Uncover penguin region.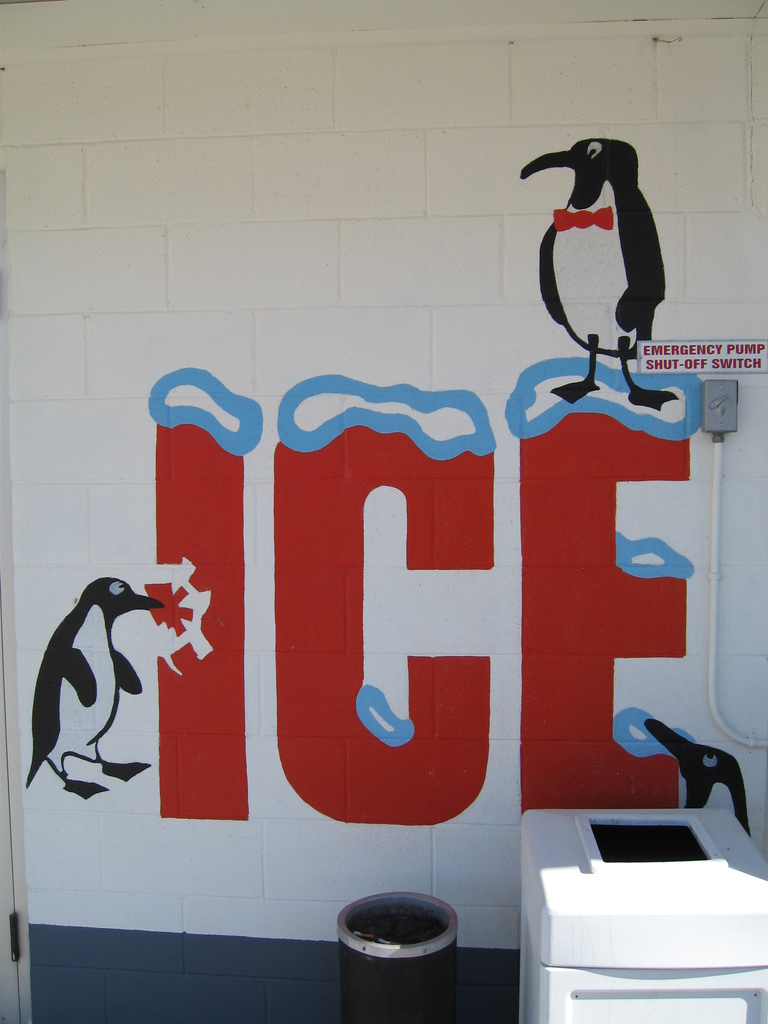
Uncovered: (641,713,753,841).
